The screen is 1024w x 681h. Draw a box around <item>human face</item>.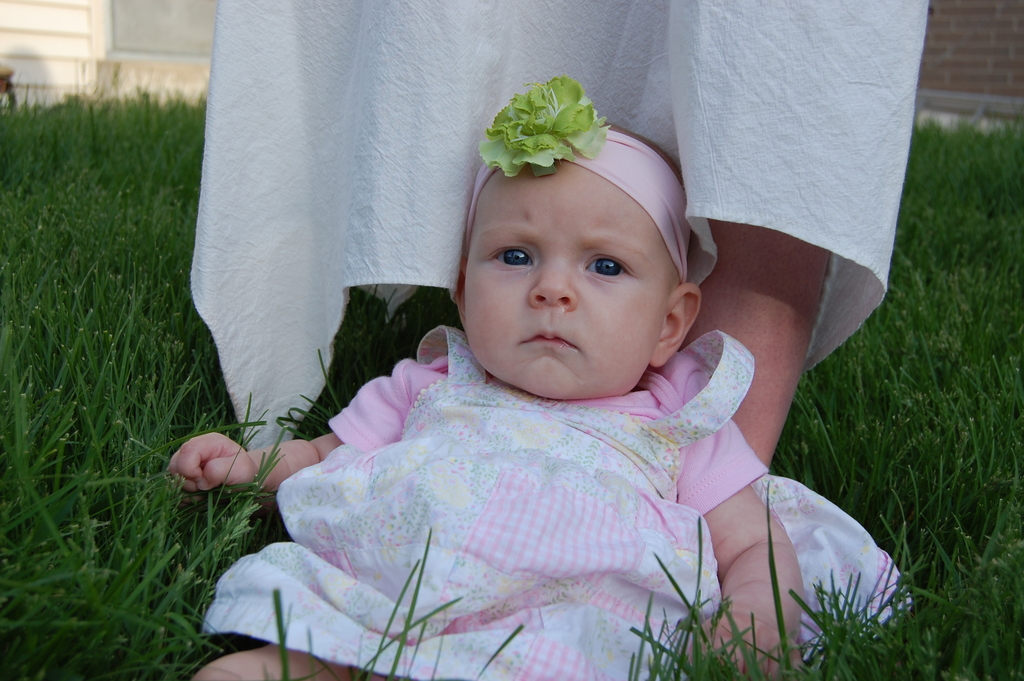
(x1=463, y1=162, x2=648, y2=400).
